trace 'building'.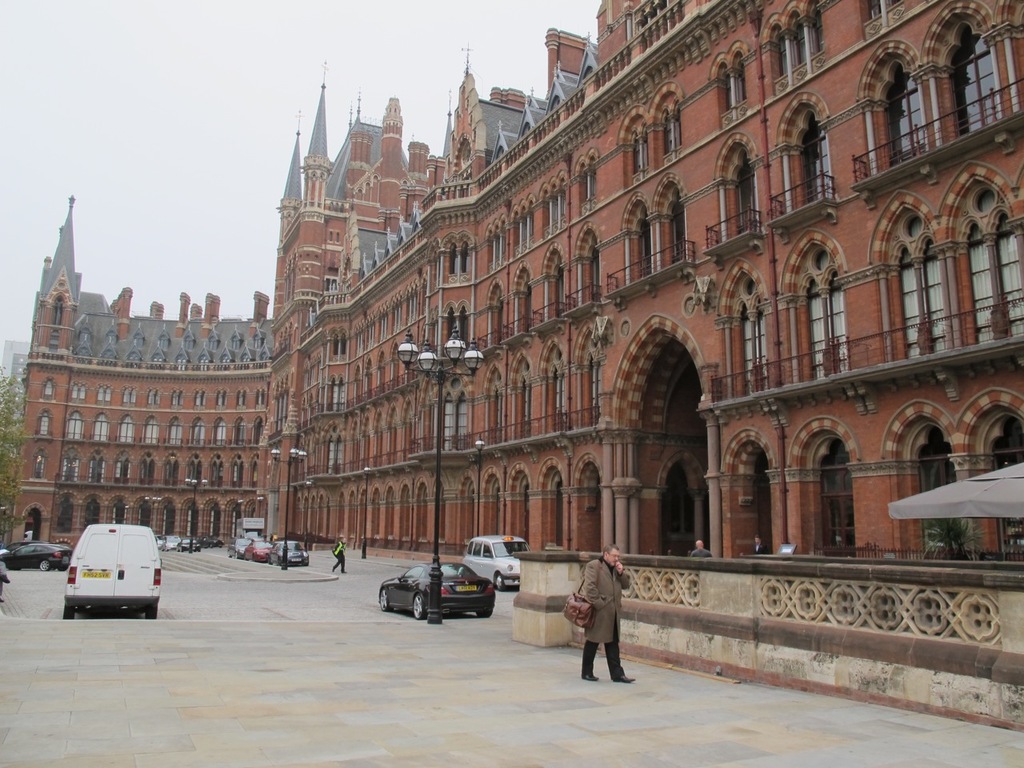
Traced to box=[8, 198, 267, 554].
